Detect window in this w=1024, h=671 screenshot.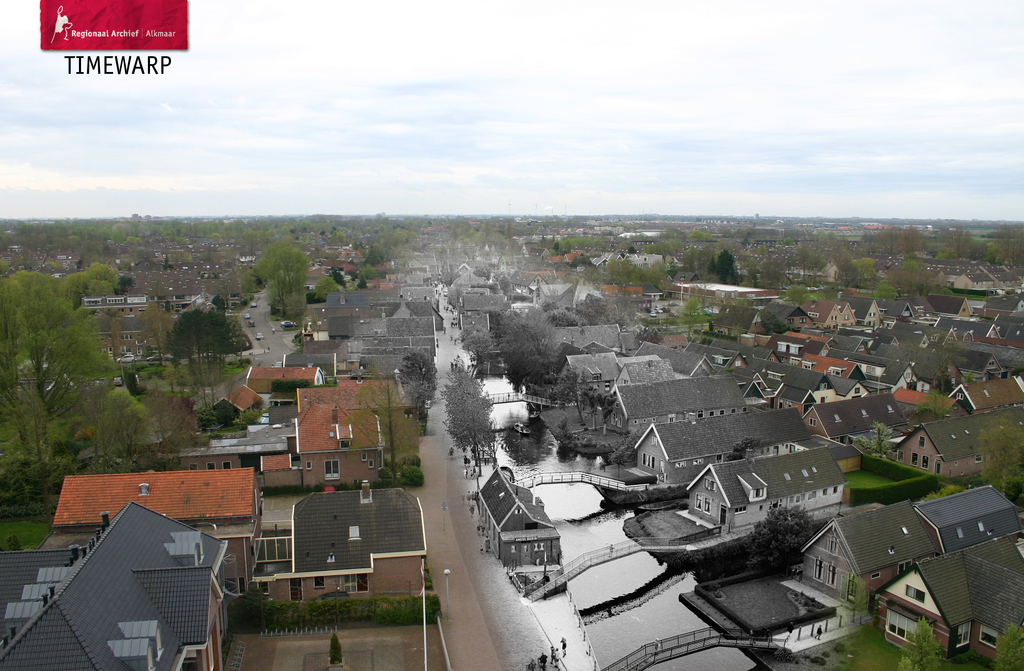
Detection: <bbox>768, 354, 780, 363</bbox>.
